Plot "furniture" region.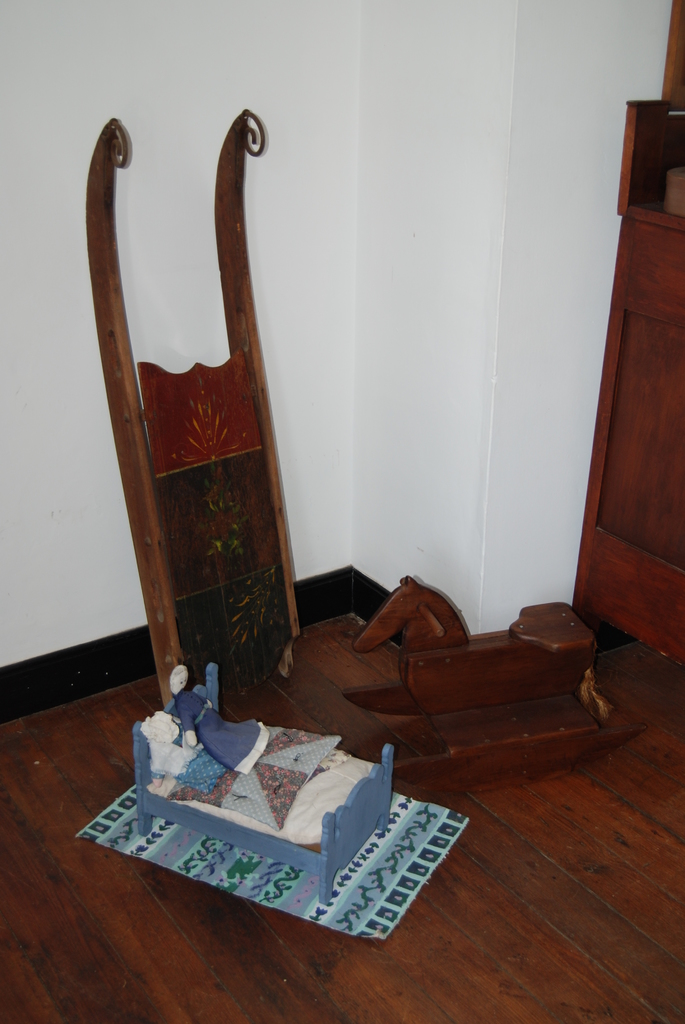
Plotted at Rect(340, 572, 645, 806).
